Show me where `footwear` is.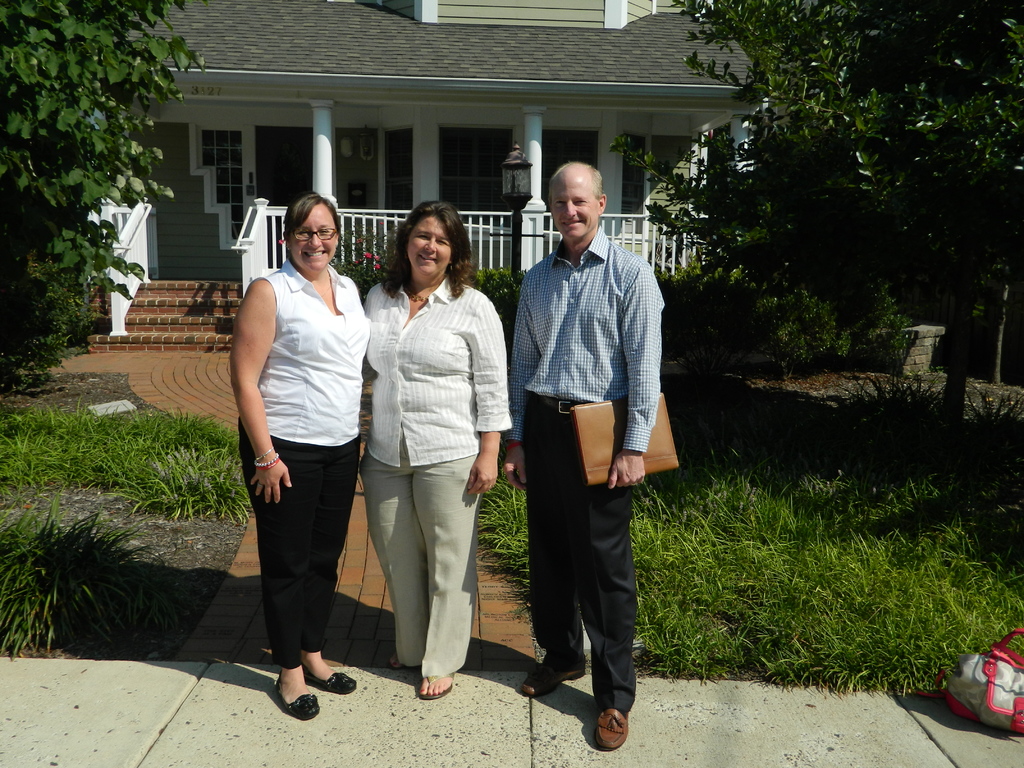
`footwear` is at x1=591 y1=710 x2=628 y2=750.
